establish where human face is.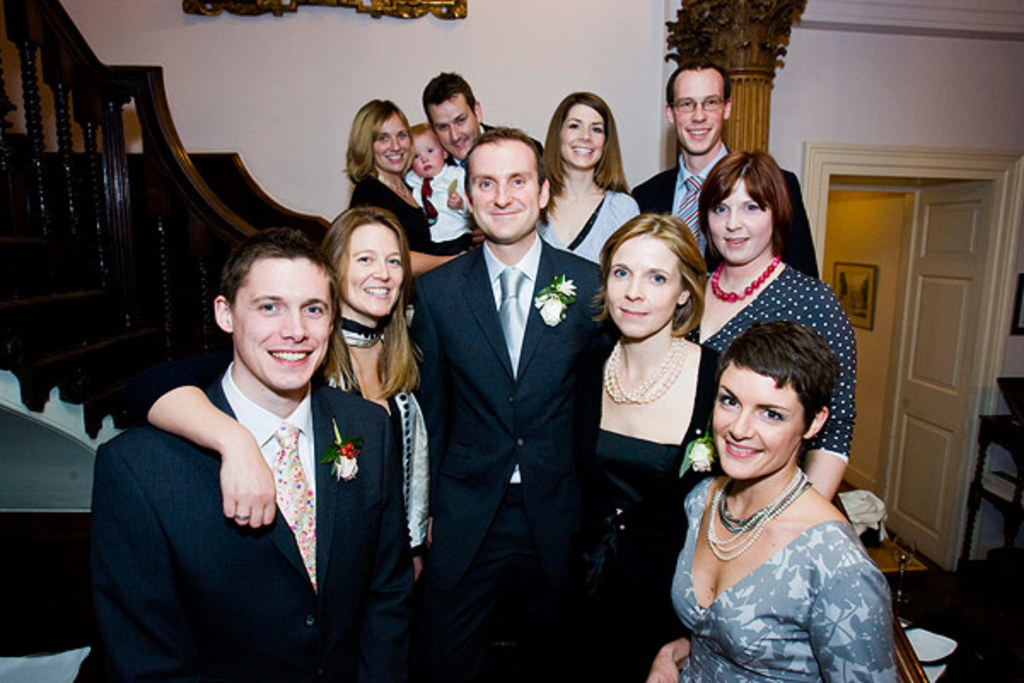
Established at bbox=(608, 234, 684, 343).
